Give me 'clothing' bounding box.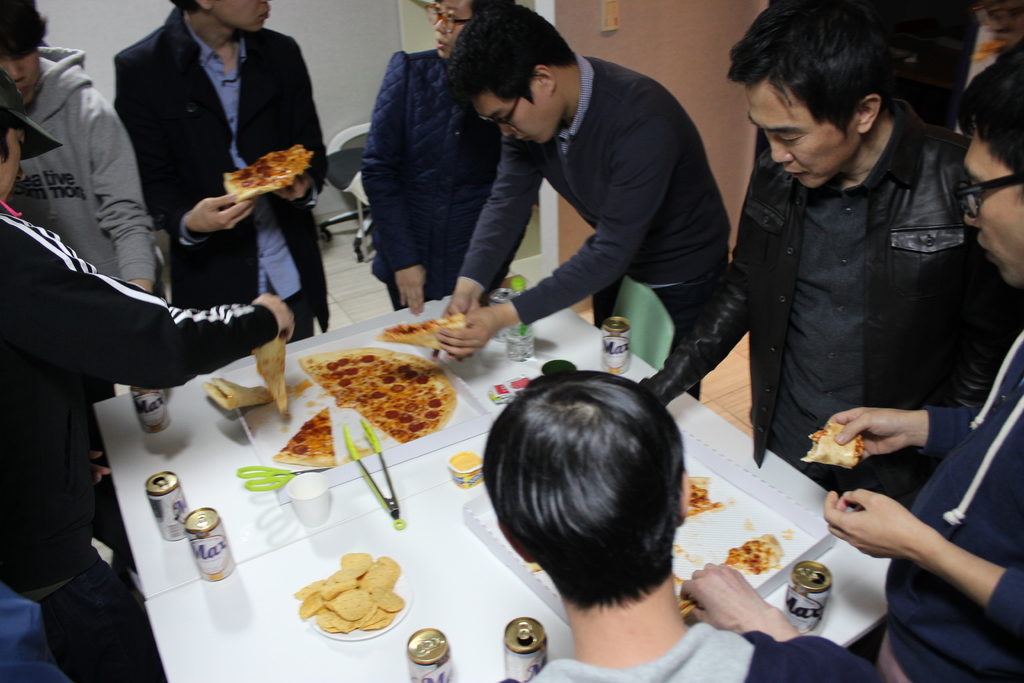
x1=109 y1=5 x2=324 y2=334.
